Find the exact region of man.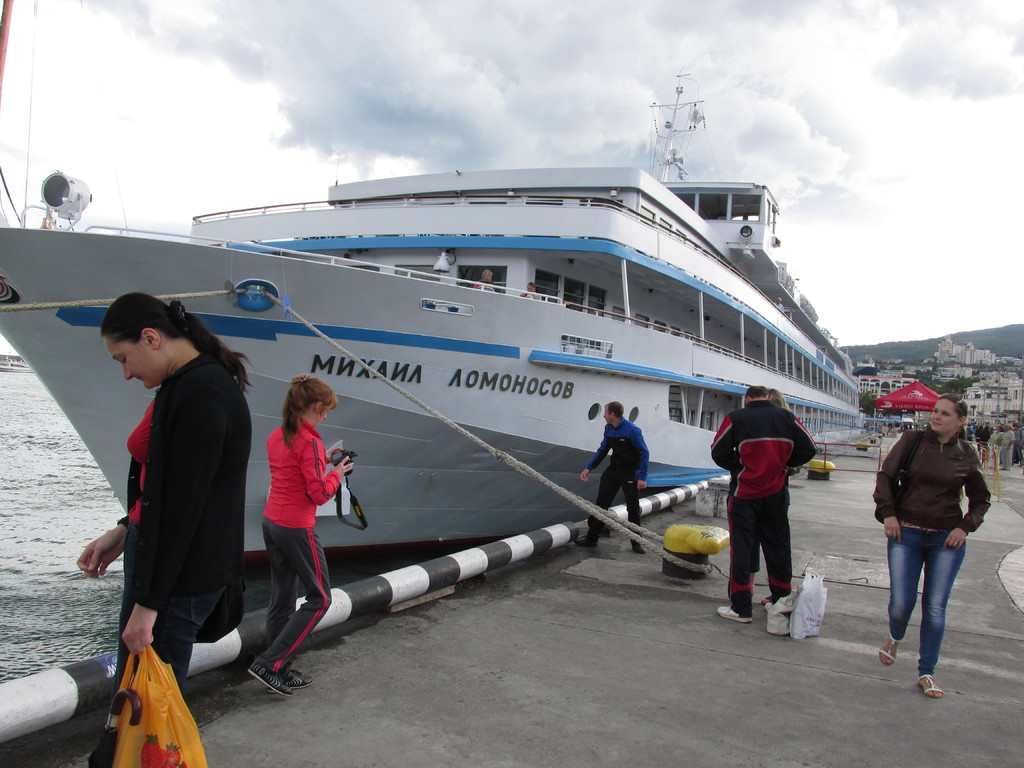
Exact region: locate(711, 384, 822, 625).
